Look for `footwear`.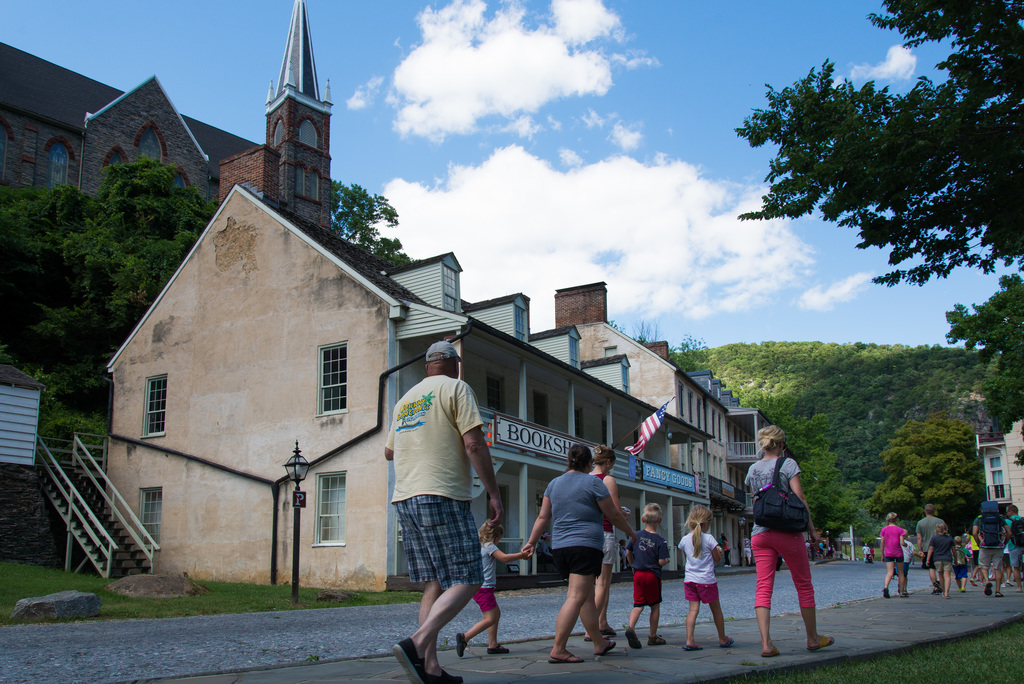
Found: bbox=(488, 644, 510, 657).
